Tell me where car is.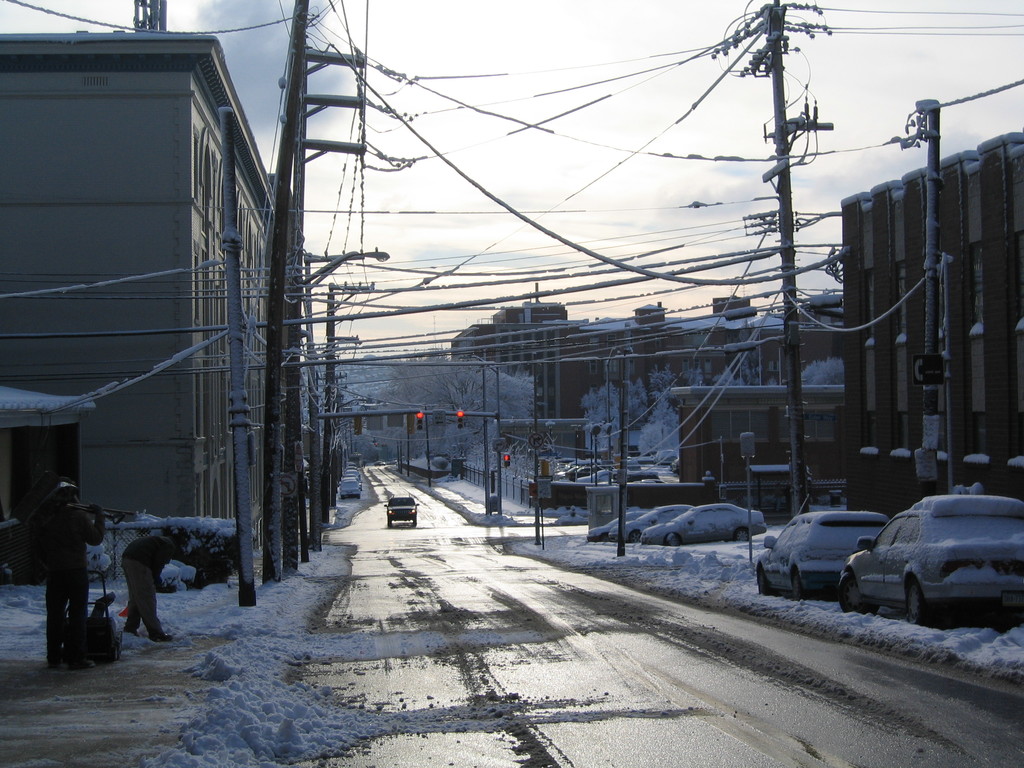
car is at box(815, 495, 1023, 634).
